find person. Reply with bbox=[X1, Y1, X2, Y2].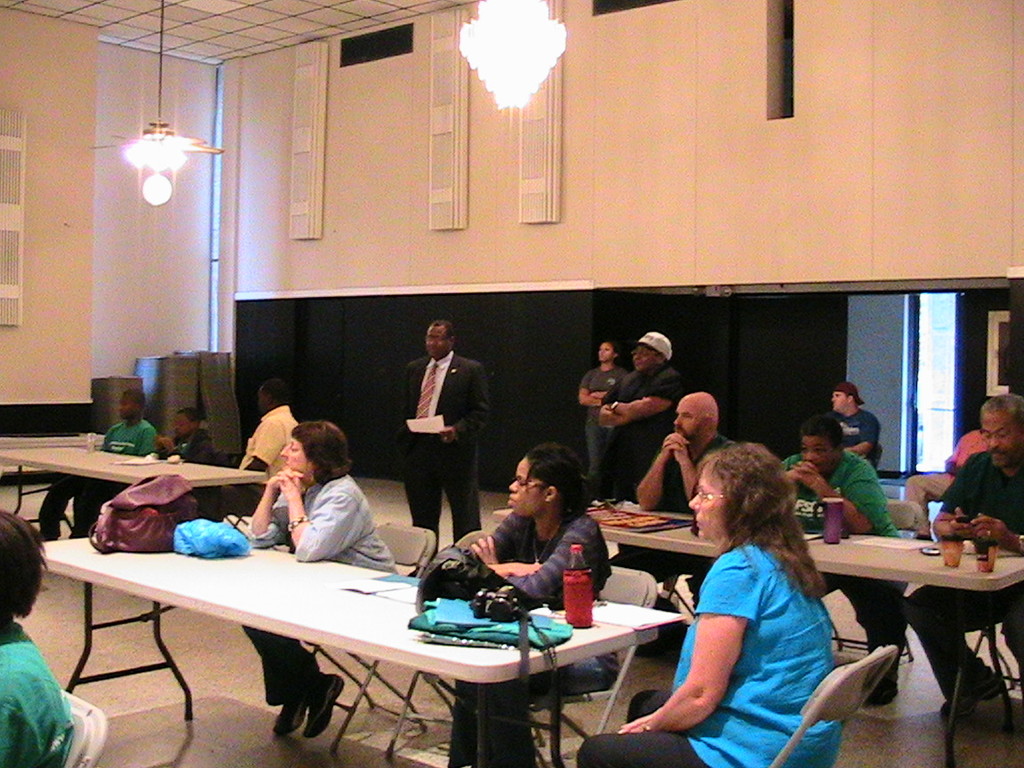
bbox=[41, 389, 156, 547].
